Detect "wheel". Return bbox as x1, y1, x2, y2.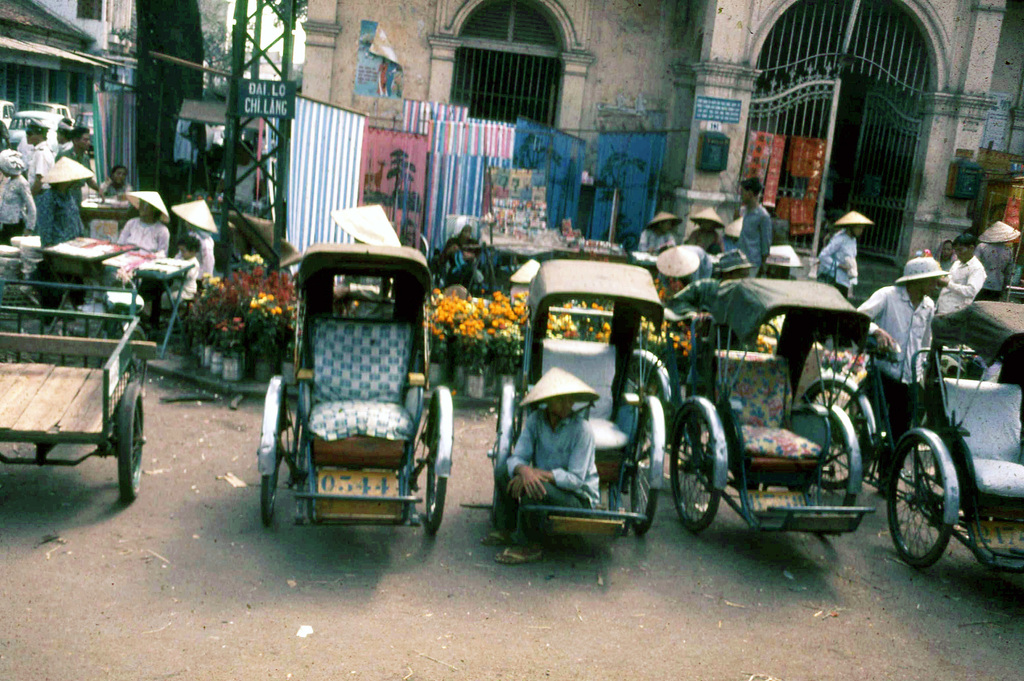
632, 343, 672, 432.
